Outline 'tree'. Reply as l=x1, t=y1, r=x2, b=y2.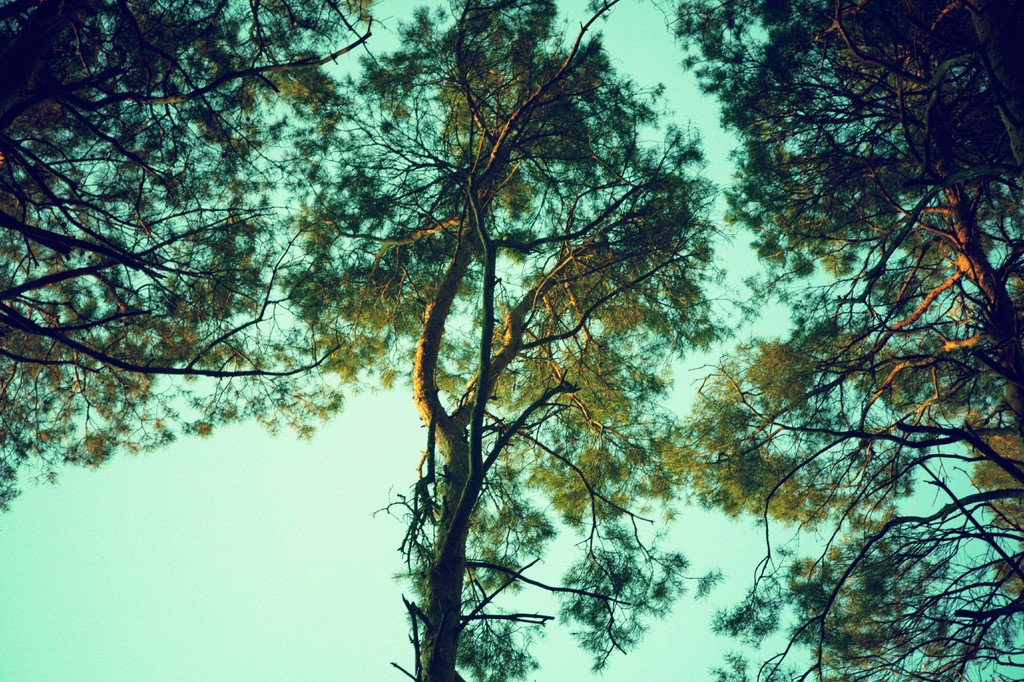
l=273, t=0, r=728, b=681.
